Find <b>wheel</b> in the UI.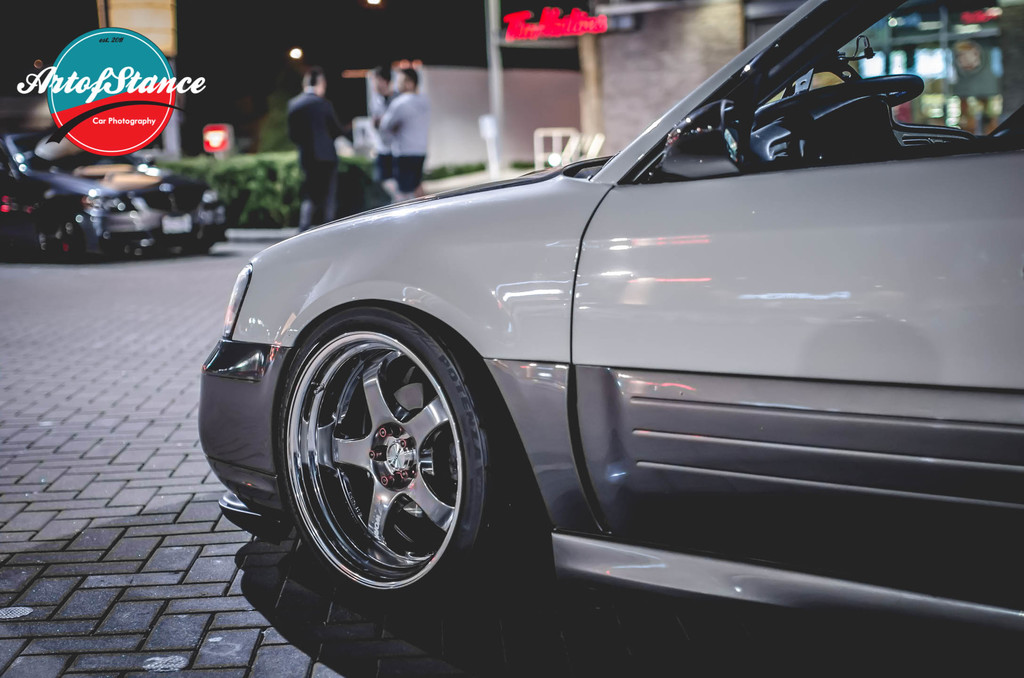
UI element at box(36, 206, 79, 261).
